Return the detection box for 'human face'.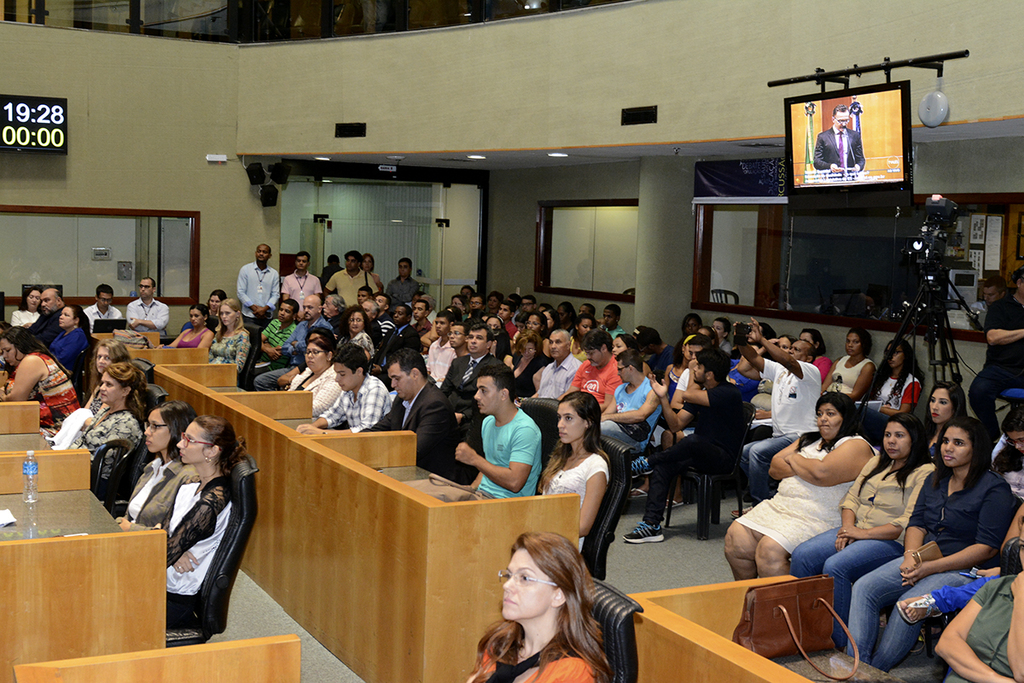
rect(346, 256, 355, 274).
